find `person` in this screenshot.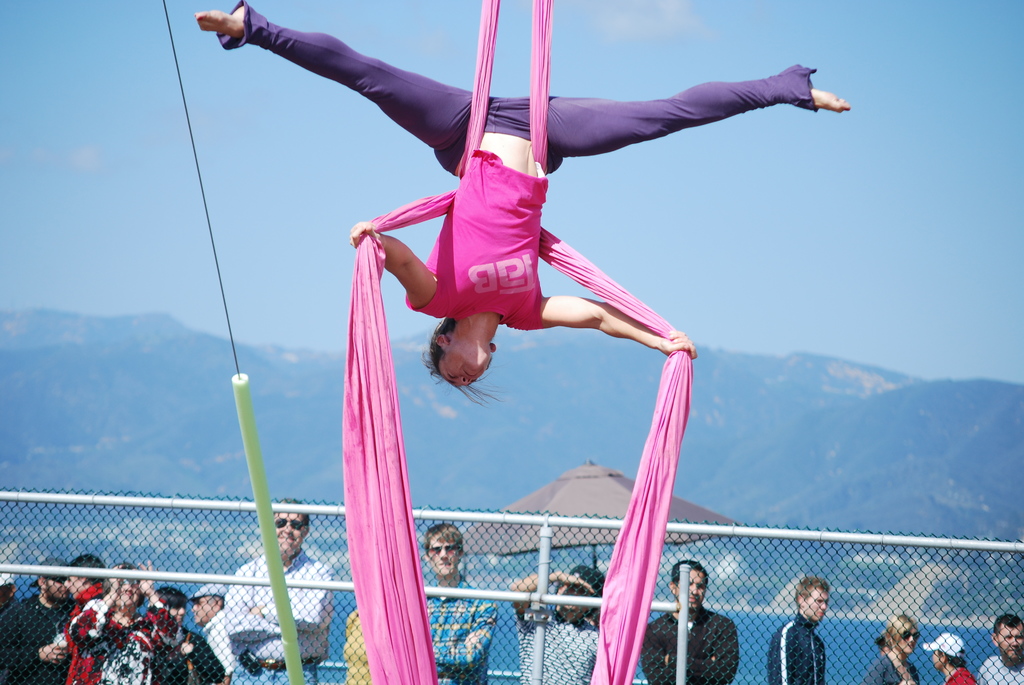
The bounding box for `person` is rect(770, 588, 831, 684).
